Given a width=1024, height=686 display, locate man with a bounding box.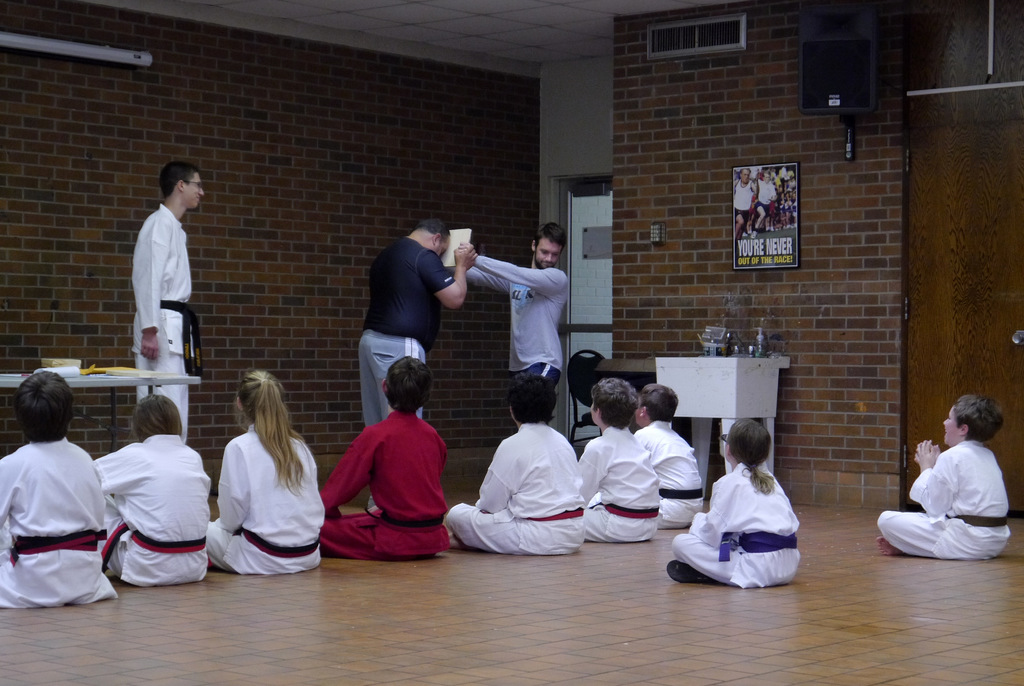
Located: select_region(454, 220, 568, 395).
